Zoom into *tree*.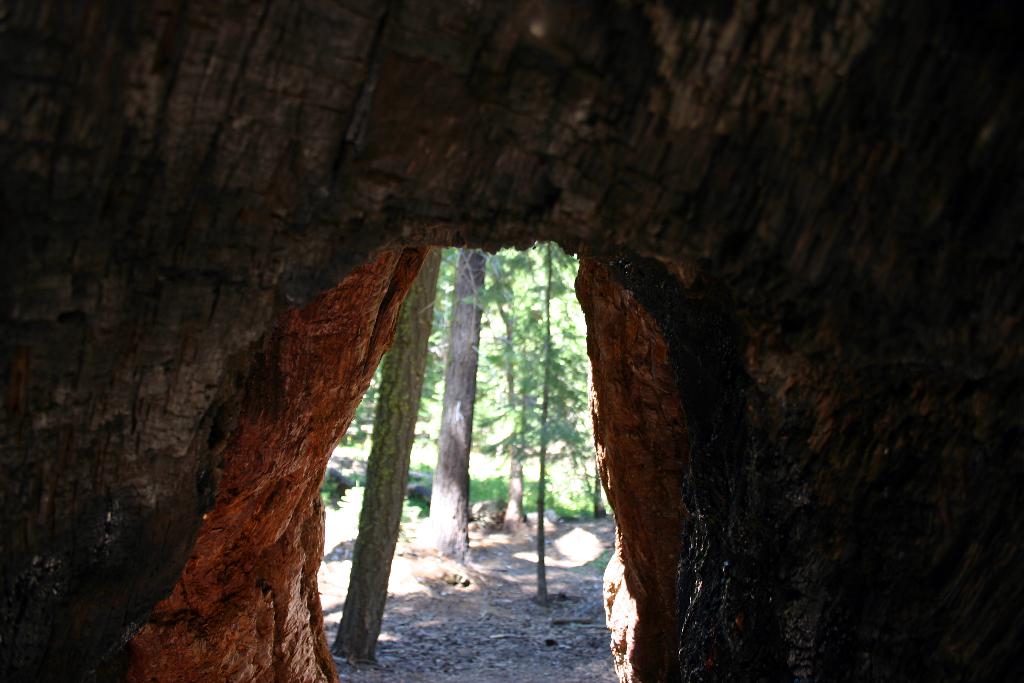
Zoom target: rect(332, 242, 442, 656).
